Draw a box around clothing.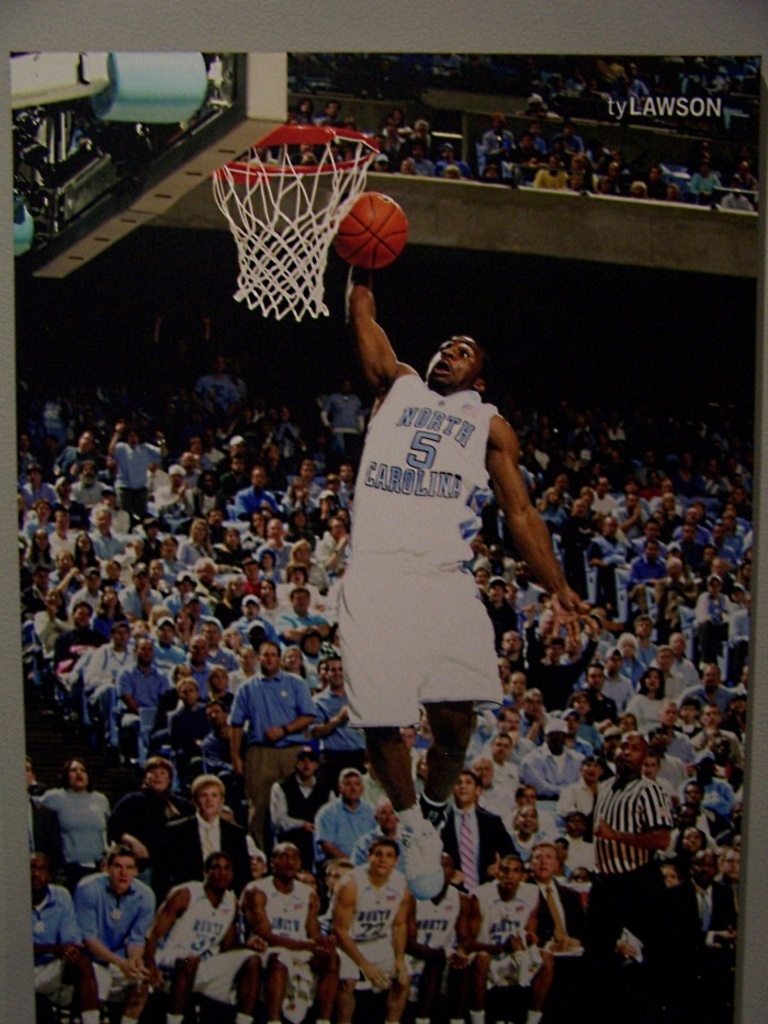
<box>687,768,744,833</box>.
